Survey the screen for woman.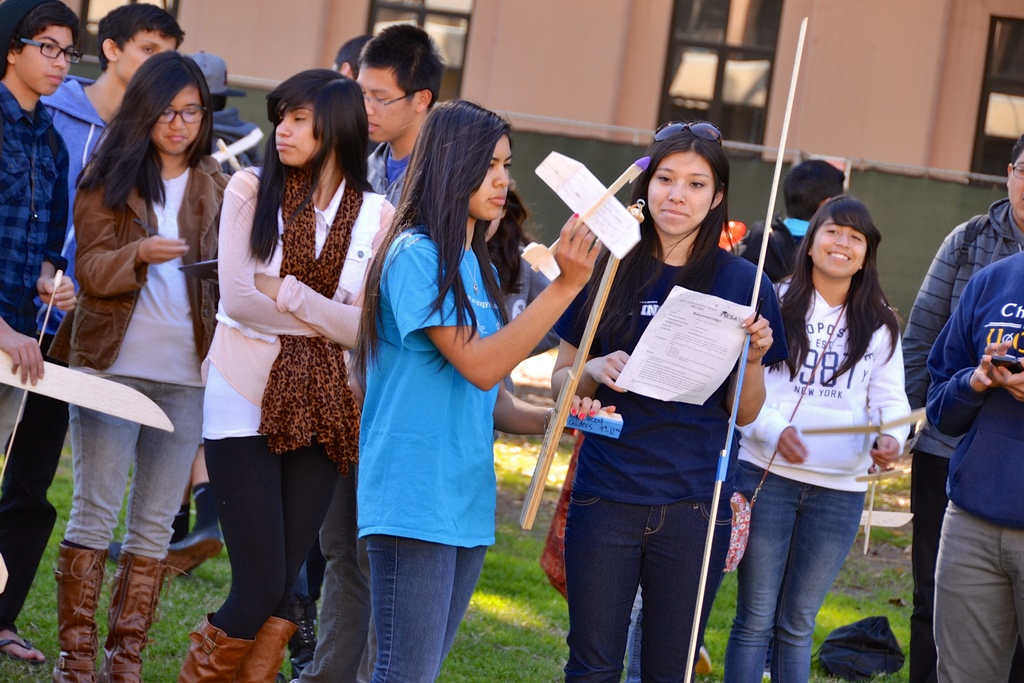
Survey found: (348,98,602,682).
